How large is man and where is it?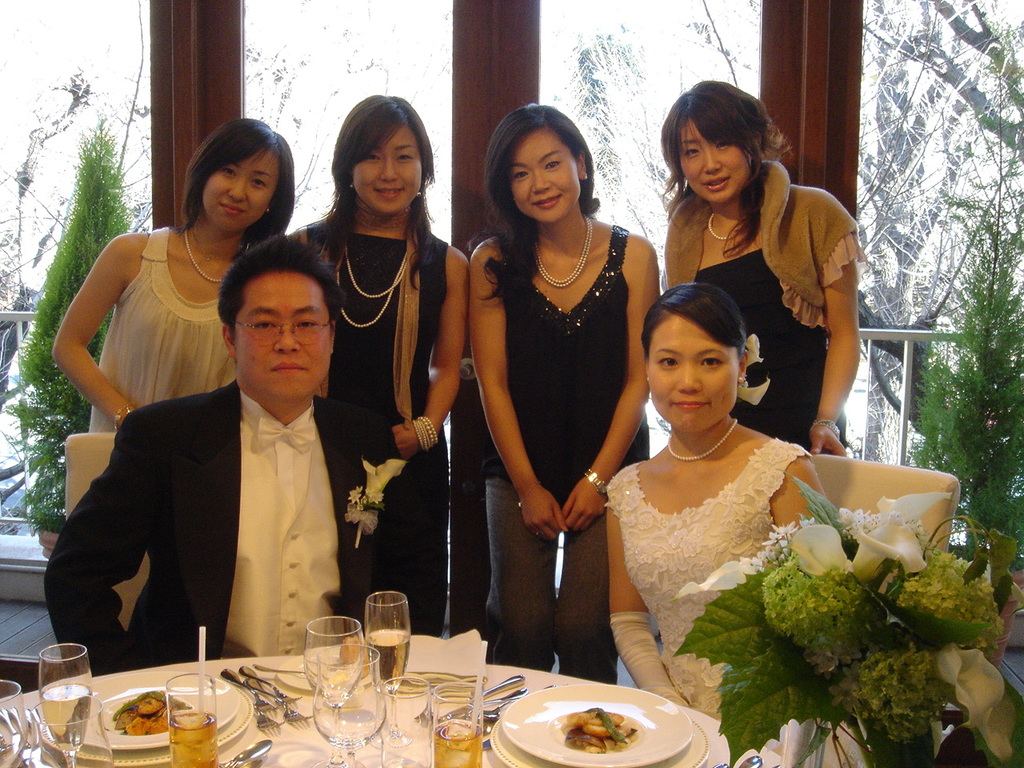
Bounding box: <bbox>59, 240, 383, 692</bbox>.
